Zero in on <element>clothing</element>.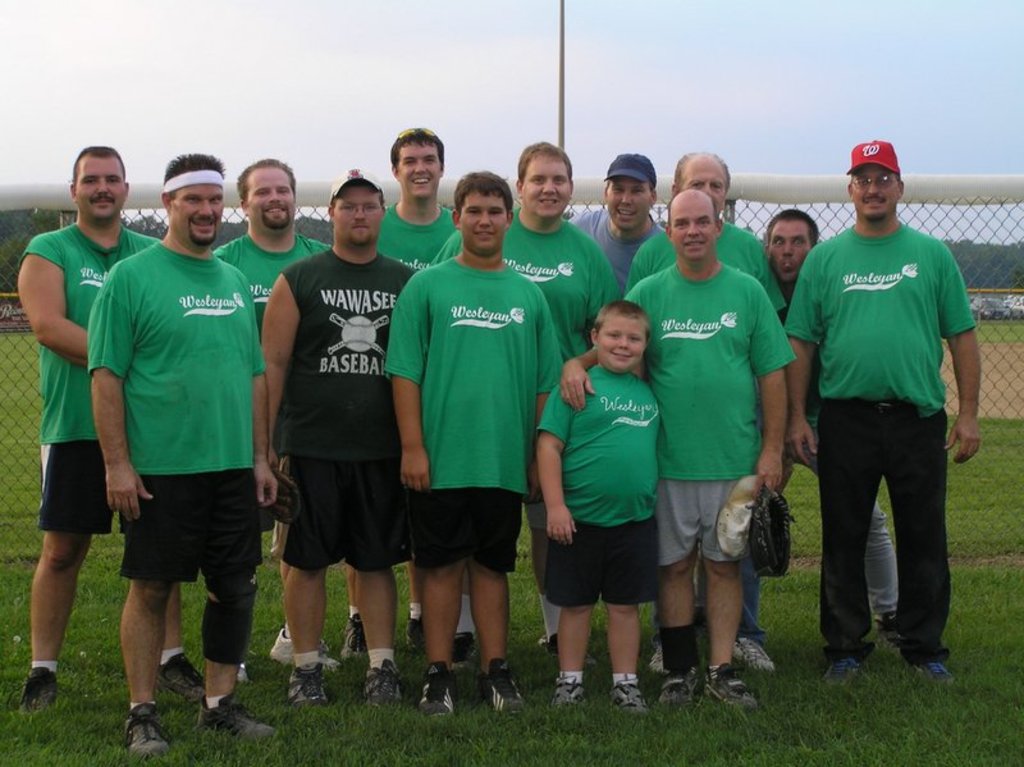
Zeroed in: (x1=800, y1=169, x2=972, y2=663).
